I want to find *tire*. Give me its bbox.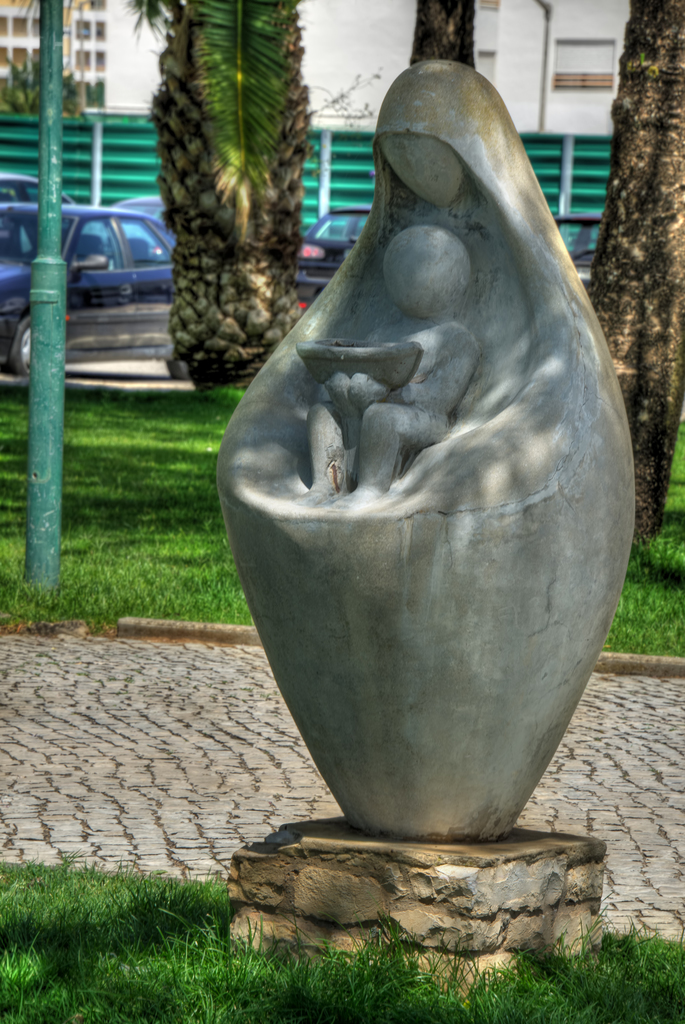
<bbox>8, 321, 33, 380</bbox>.
